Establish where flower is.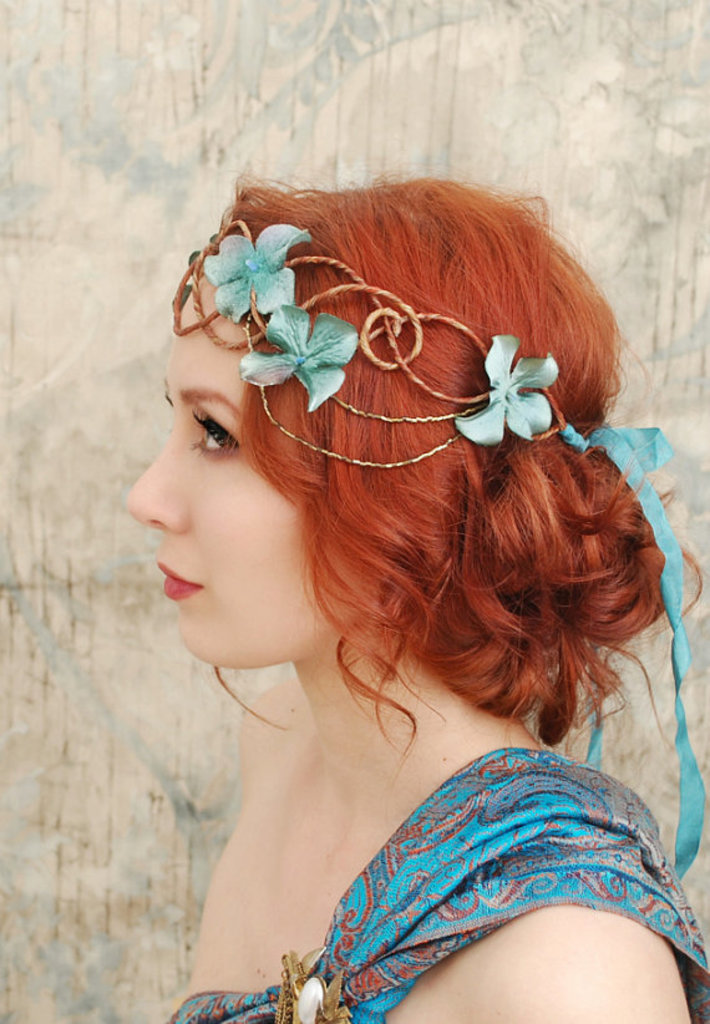
Established at bbox=[173, 230, 214, 315].
